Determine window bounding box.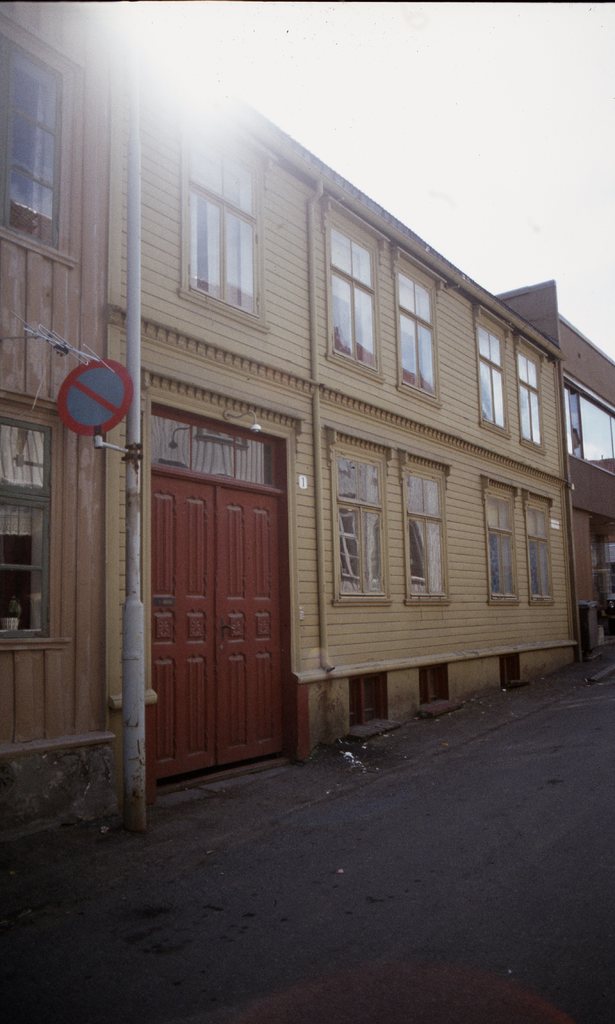
Determined: pyautogui.locateOnScreen(403, 468, 451, 593).
